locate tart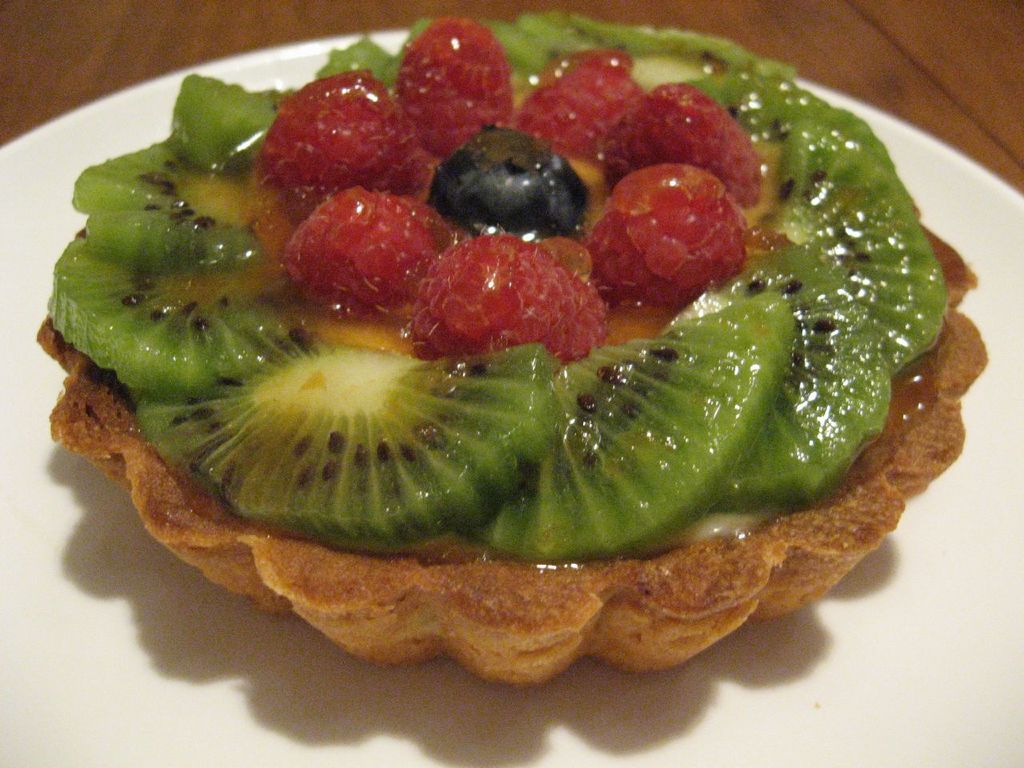
x1=32 y1=16 x2=985 y2=683
